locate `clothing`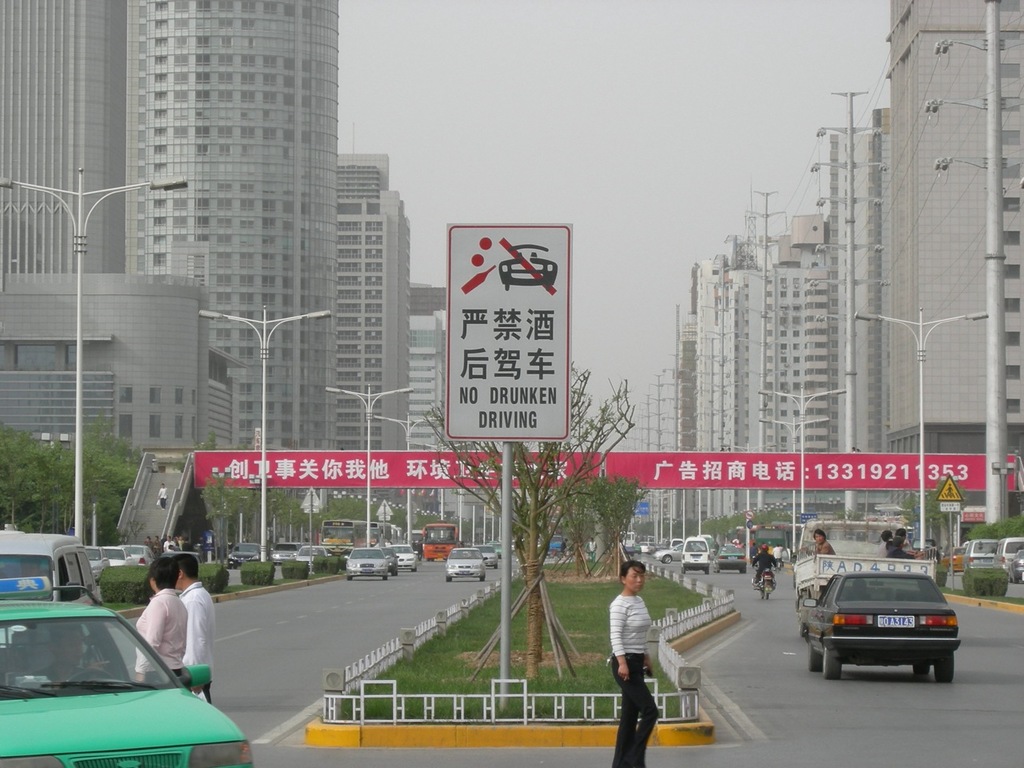
left=754, top=551, right=778, bottom=582
